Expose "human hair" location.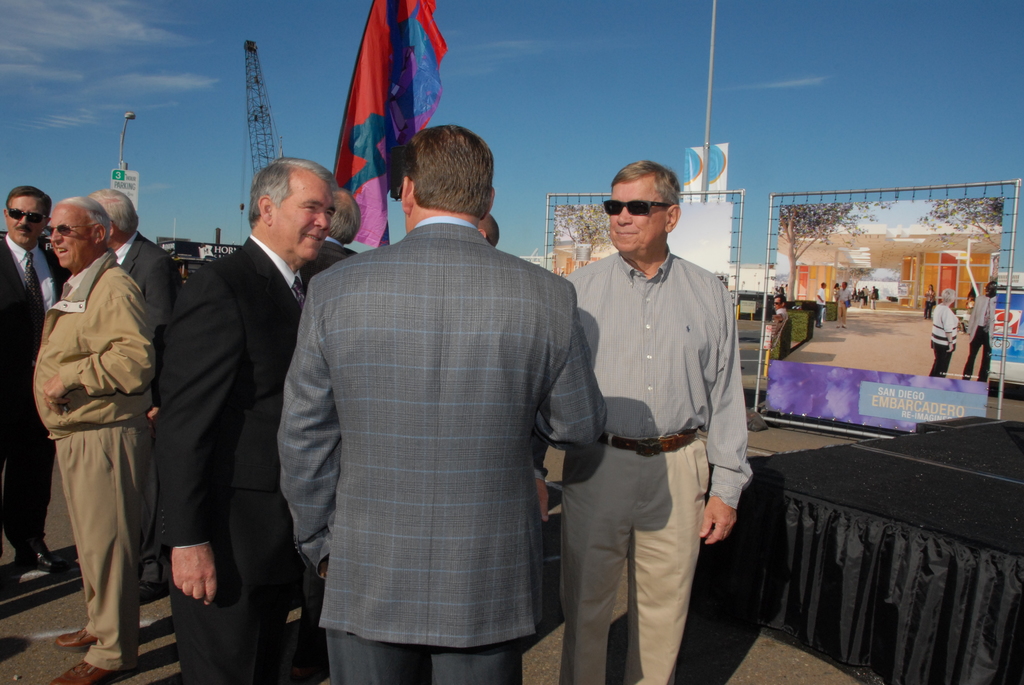
Exposed at detection(476, 213, 500, 248).
